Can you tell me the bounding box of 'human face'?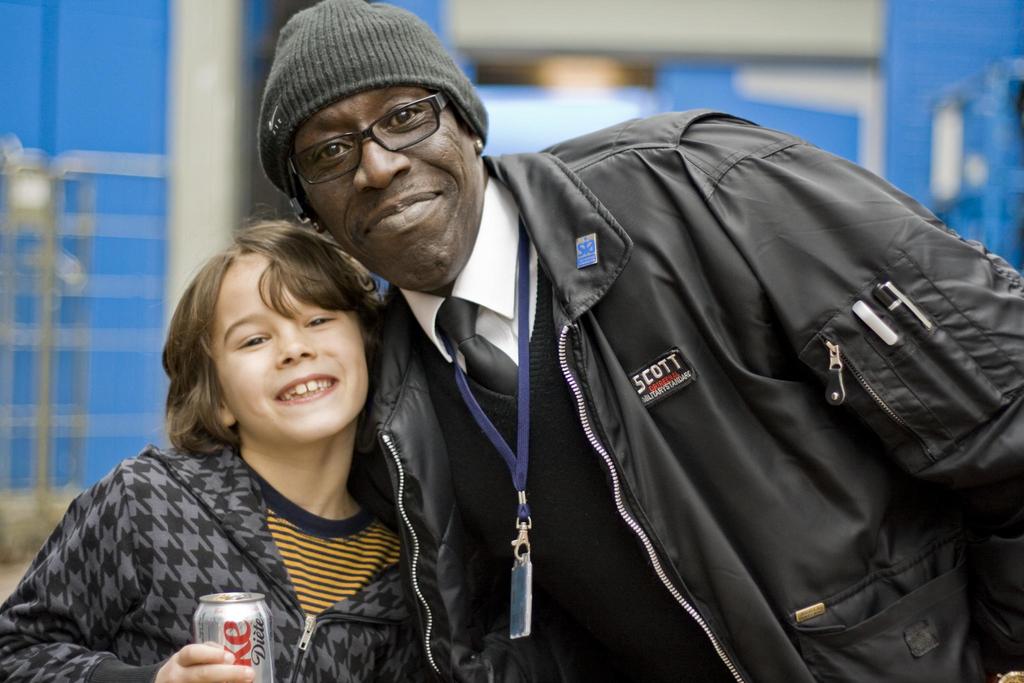
select_region(295, 88, 483, 291).
